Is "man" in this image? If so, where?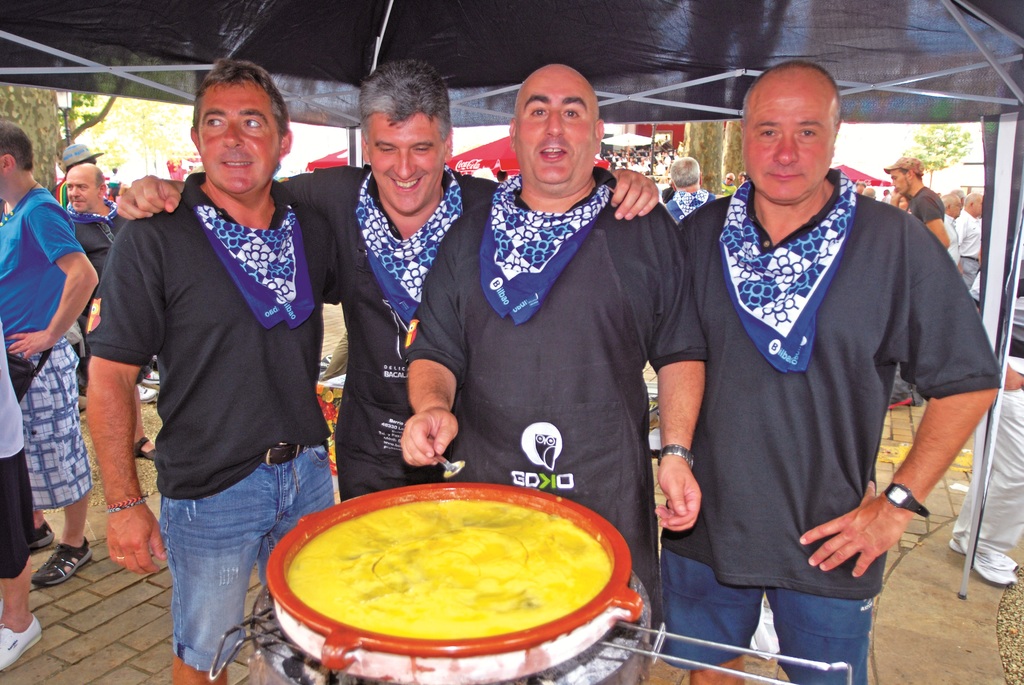
Yes, at pyautogui.locateOnScreen(964, 212, 1023, 590).
